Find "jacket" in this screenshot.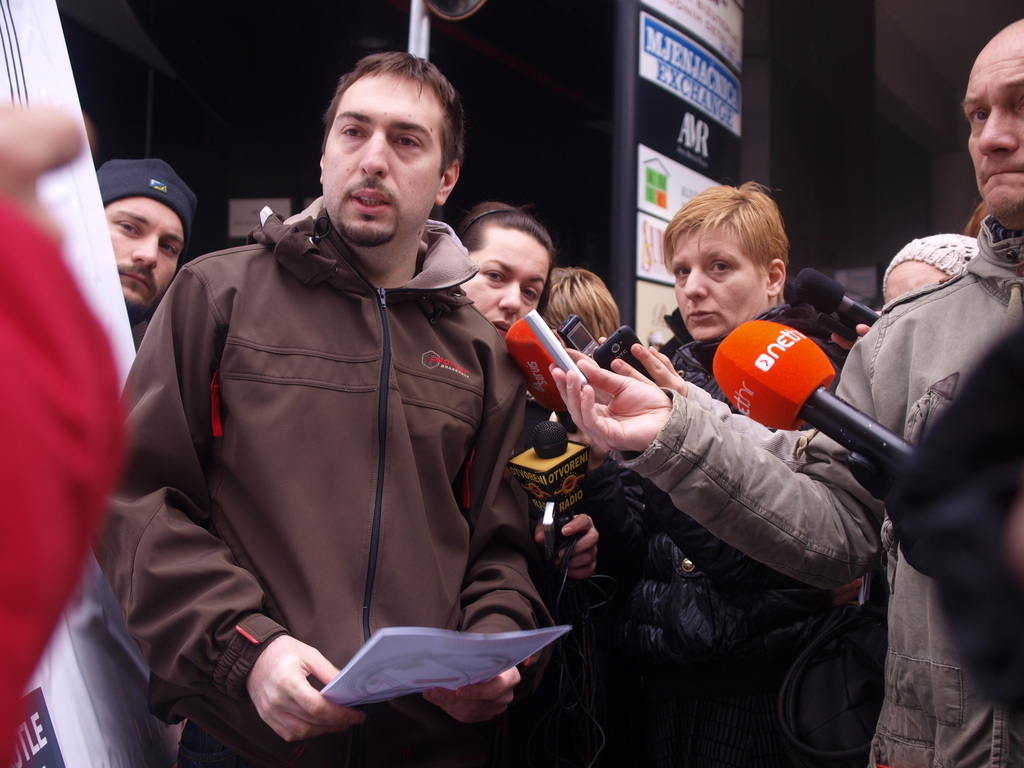
The bounding box for "jacket" is <bbox>106, 126, 555, 742</bbox>.
